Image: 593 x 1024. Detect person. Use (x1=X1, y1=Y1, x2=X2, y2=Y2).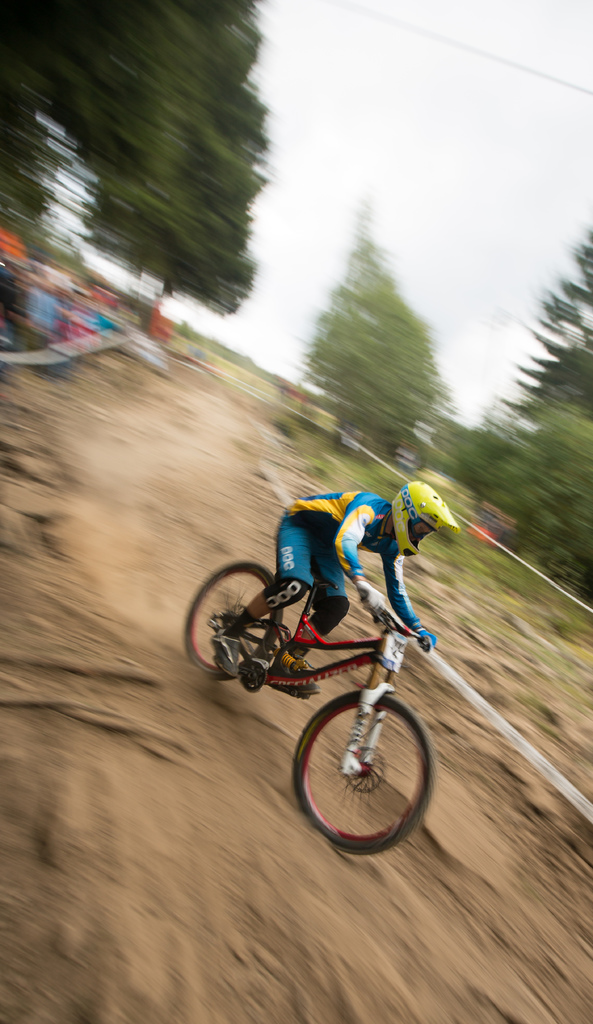
(x1=239, y1=460, x2=429, y2=682).
